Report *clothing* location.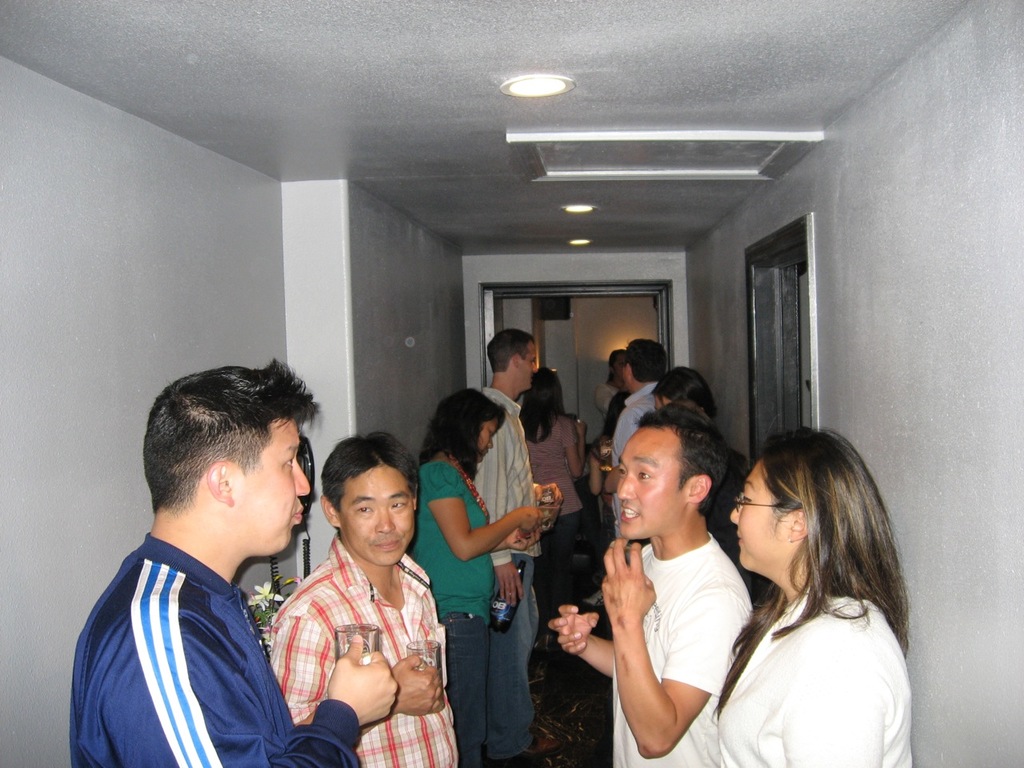
Report: 266 532 463 767.
